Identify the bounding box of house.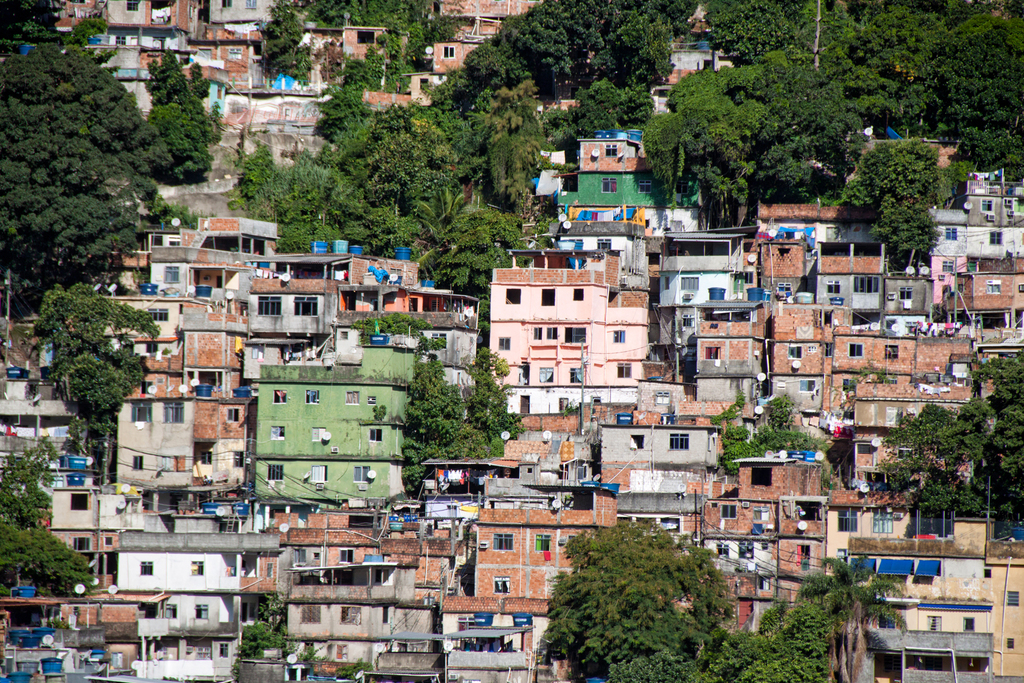
568,138,699,224.
